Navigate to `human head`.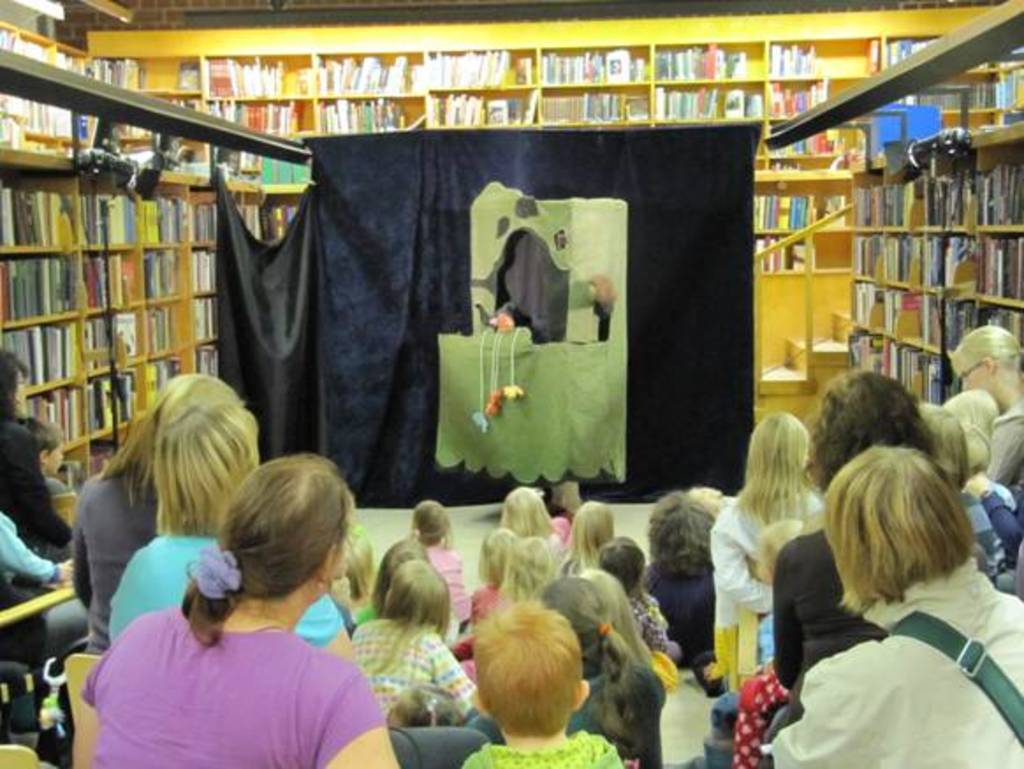
Navigation target: 945/326/1022/414.
